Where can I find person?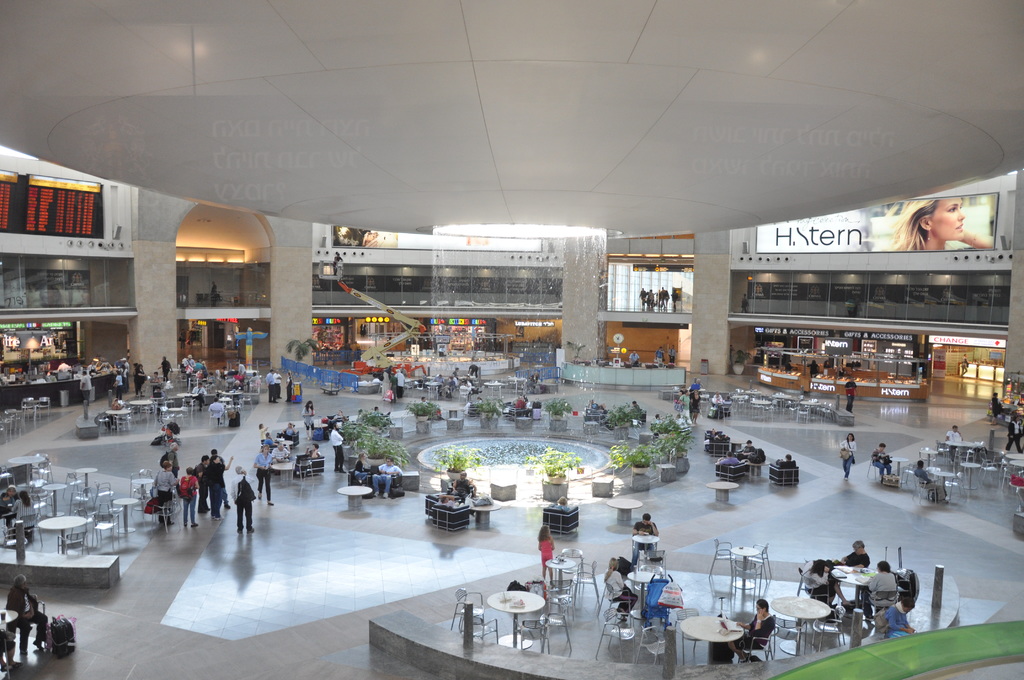
You can find it at pyautogui.locateOnScreen(209, 398, 223, 423).
